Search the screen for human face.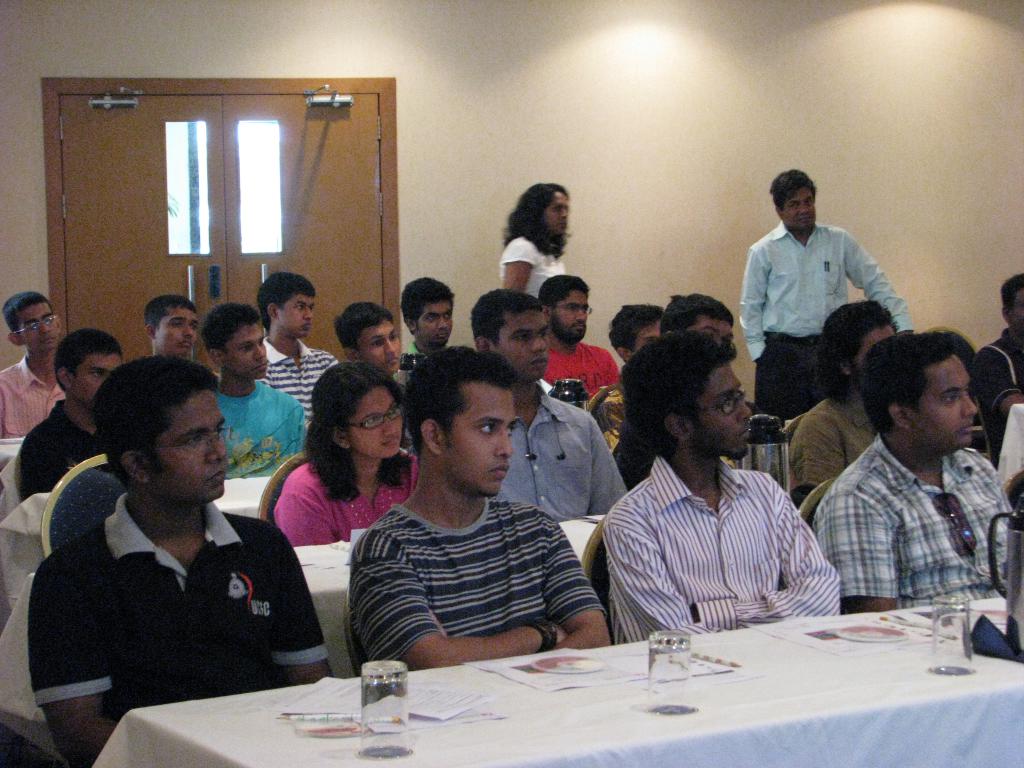
Found at left=348, top=393, right=406, bottom=461.
